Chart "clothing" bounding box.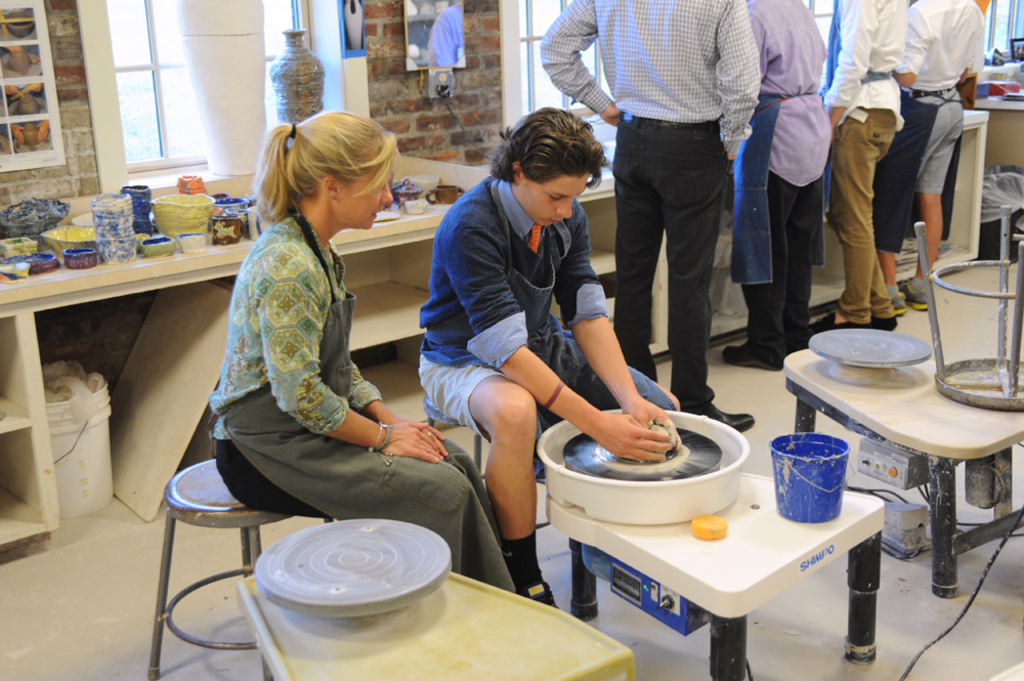
Charted: {"left": 415, "top": 170, "right": 679, "bottom": 484}.
